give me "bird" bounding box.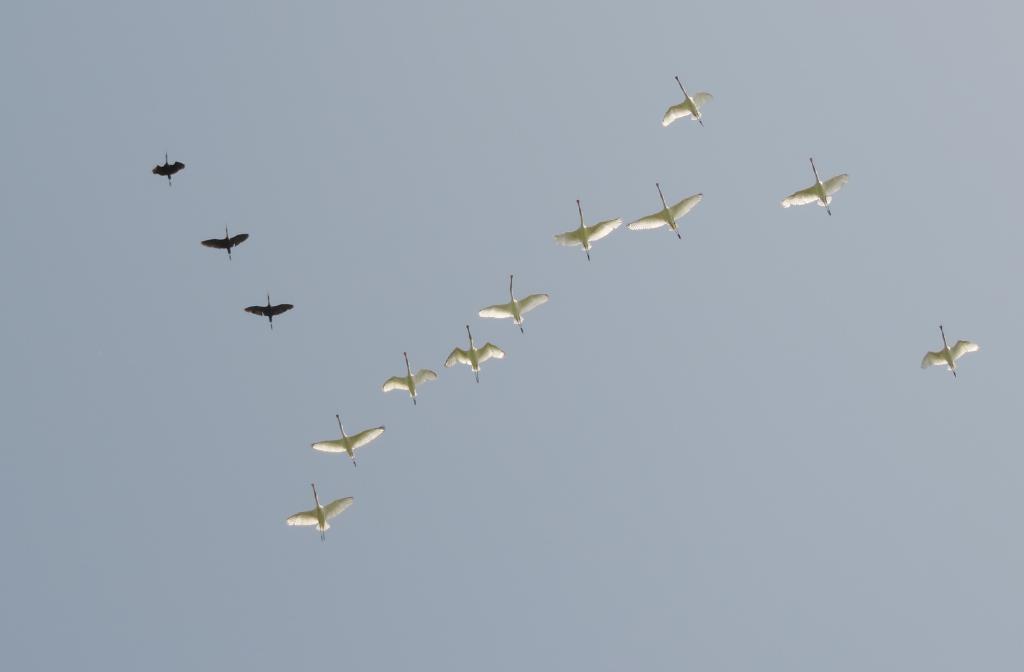
box(628, 181, 710, 240).
